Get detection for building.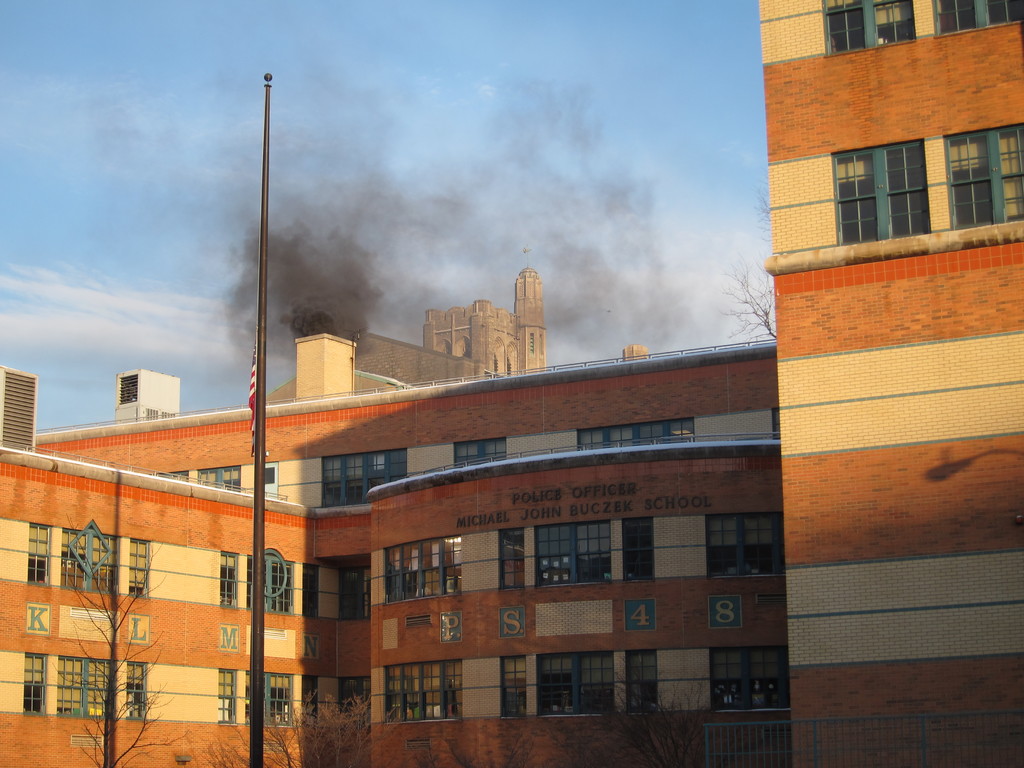
Detection: crop(0, 342, 788, 767).
